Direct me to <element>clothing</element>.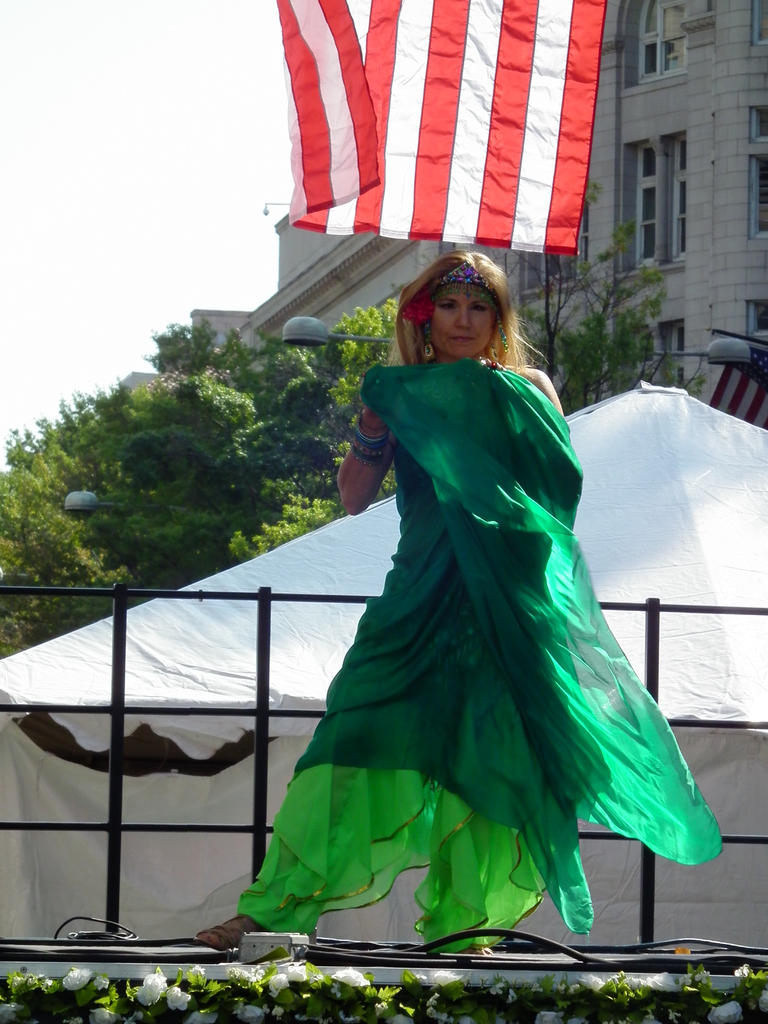
Direction: BBox(248, 342, 735, 940).
